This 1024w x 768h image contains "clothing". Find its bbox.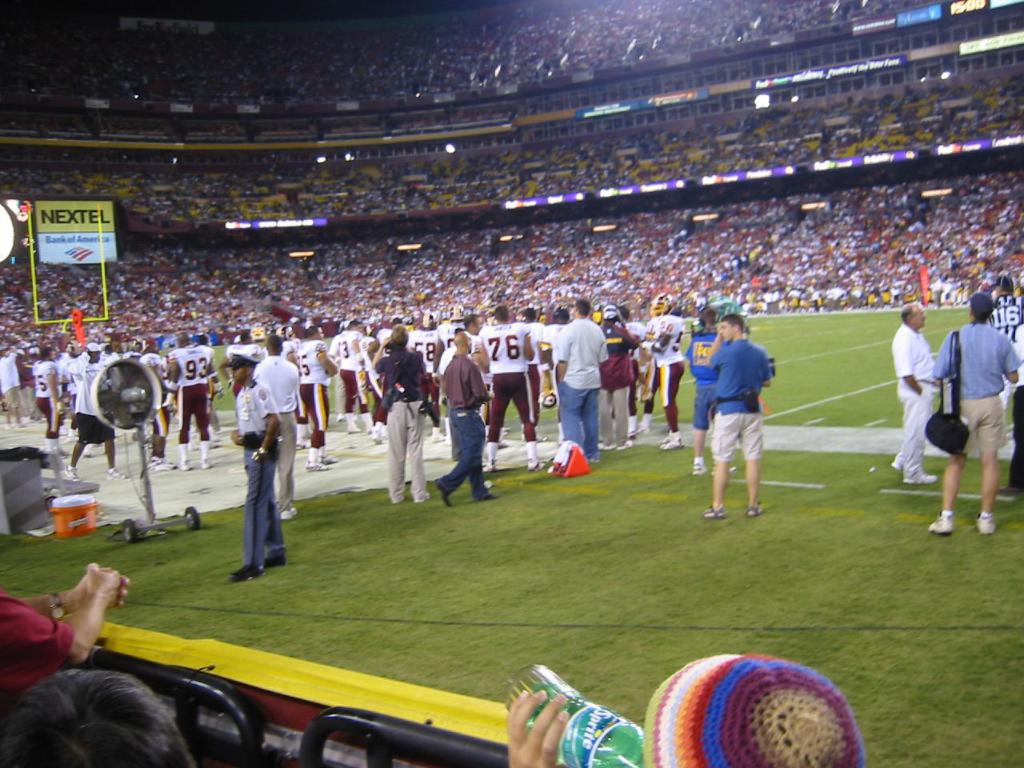
(711,338,769,455).
